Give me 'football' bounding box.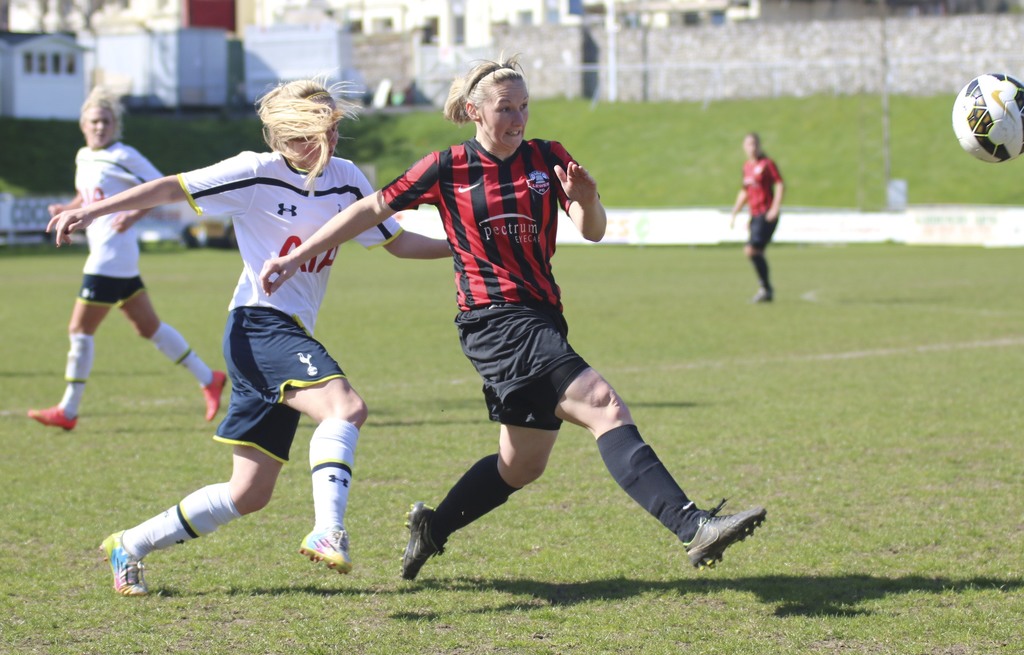
box=[950, 70, 1023, 167].
